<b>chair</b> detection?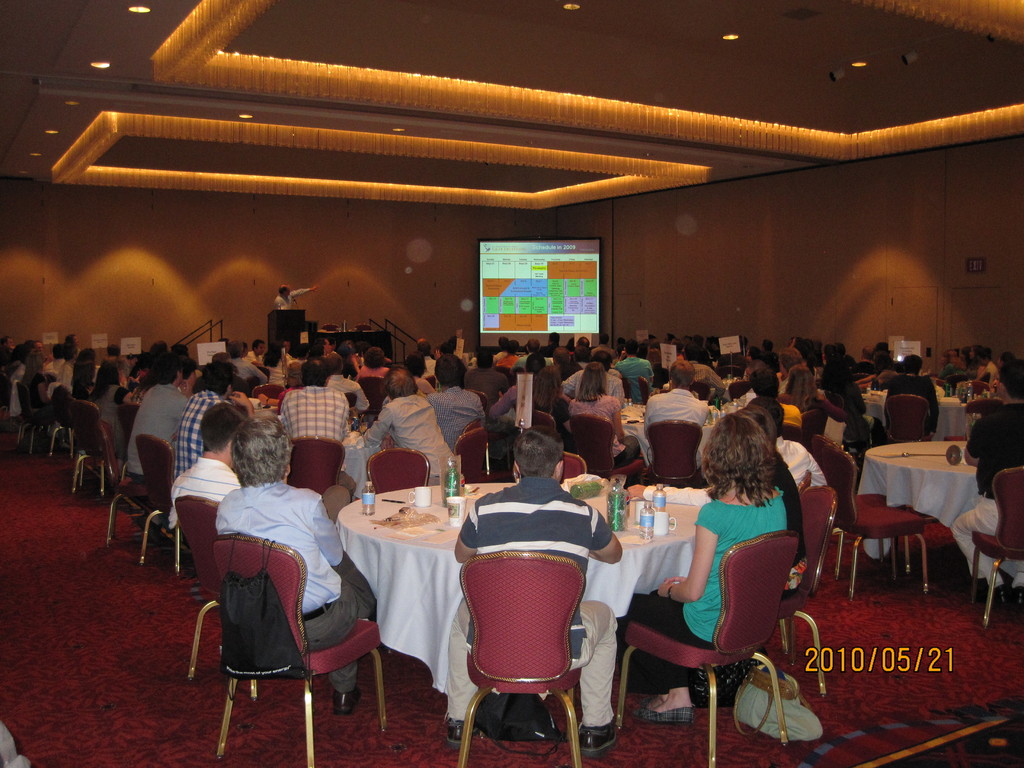
886,396,939,444
